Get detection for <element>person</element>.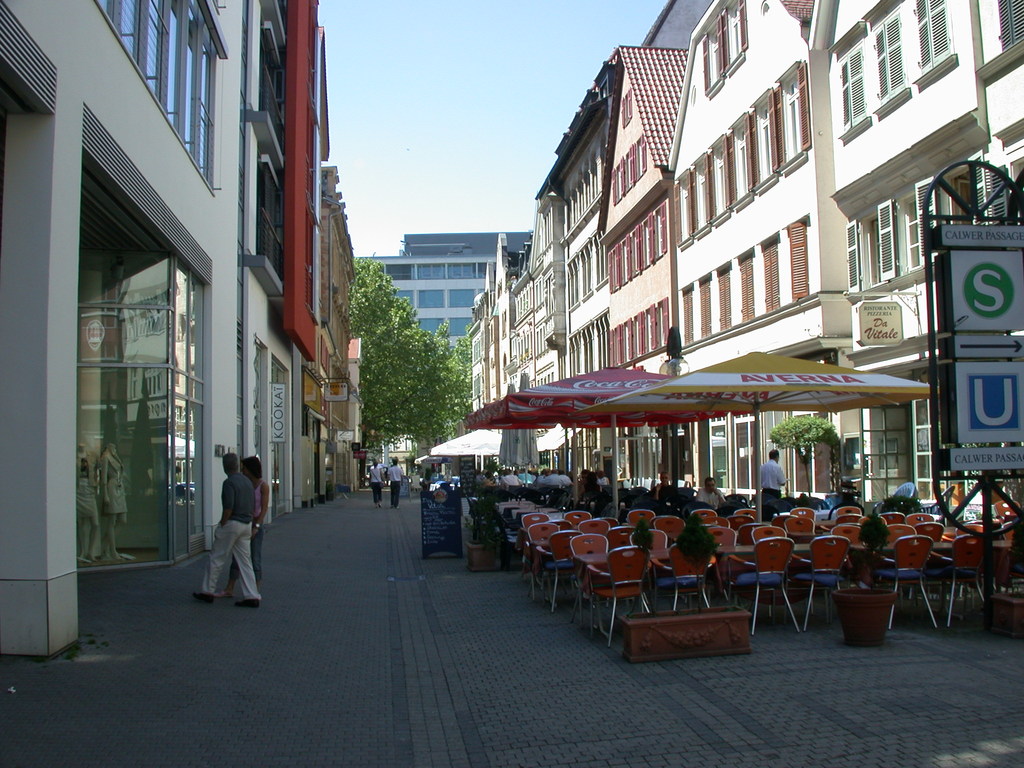
Detection: crop(385, 458, 407, 509).
